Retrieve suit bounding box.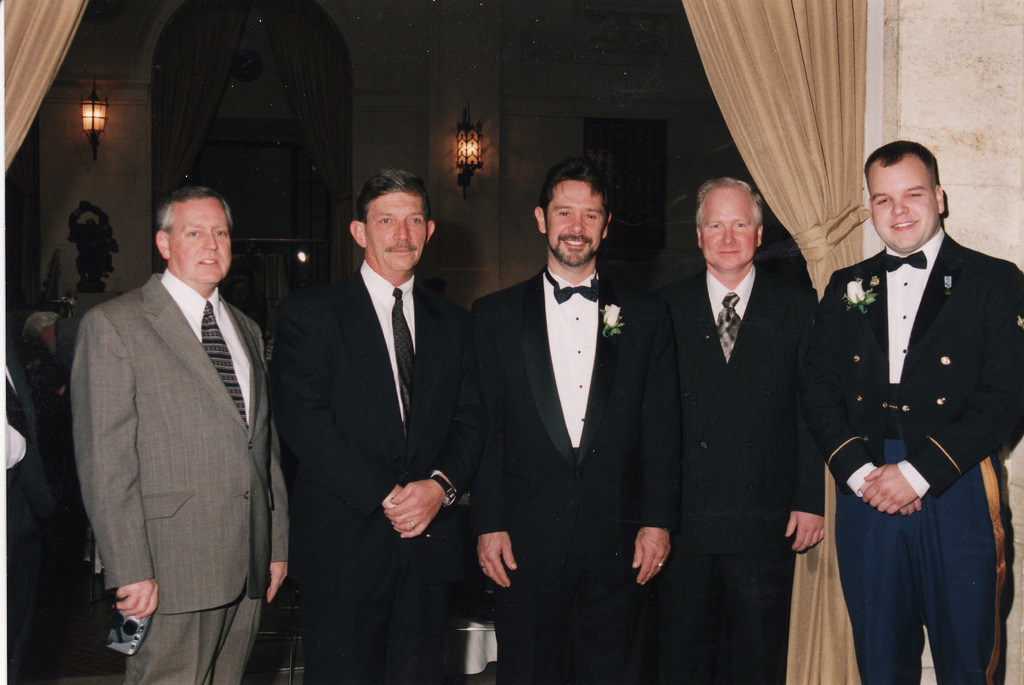
Bounding box: locate(467, 261, 685, 683).
